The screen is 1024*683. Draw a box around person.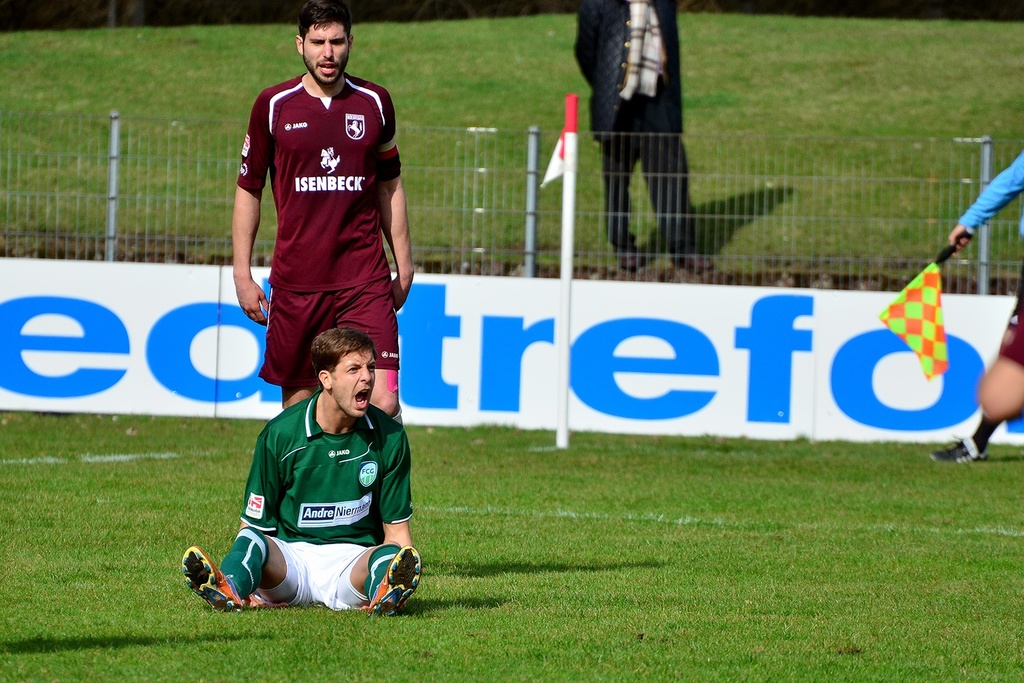
bbox=[571, 0, 709, 275].
